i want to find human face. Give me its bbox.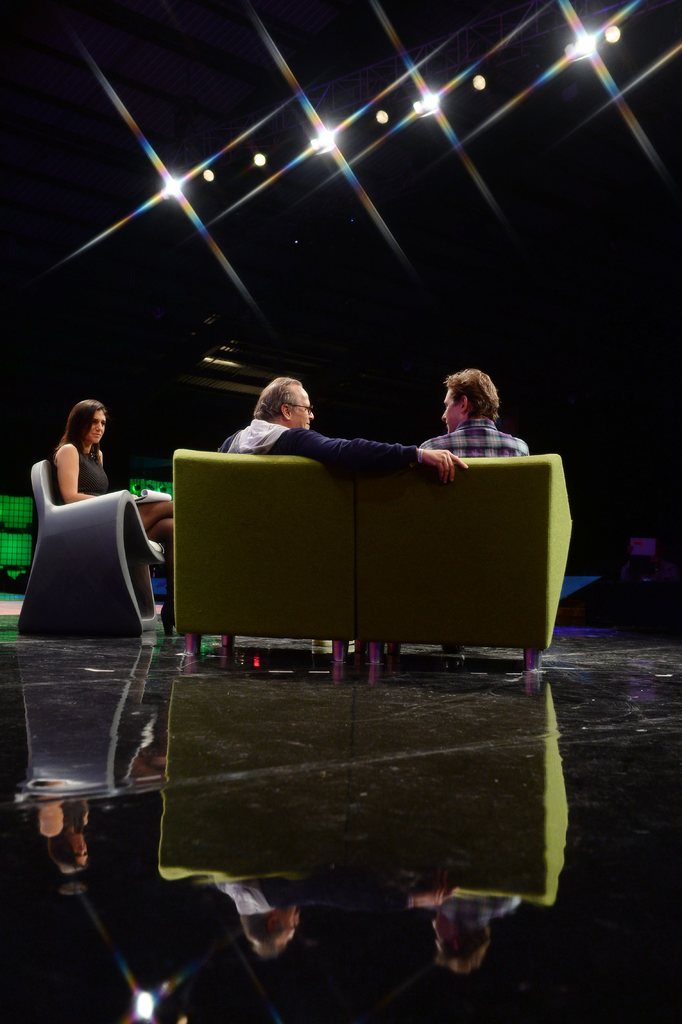
bbox=[86, 408, 104, 445].
